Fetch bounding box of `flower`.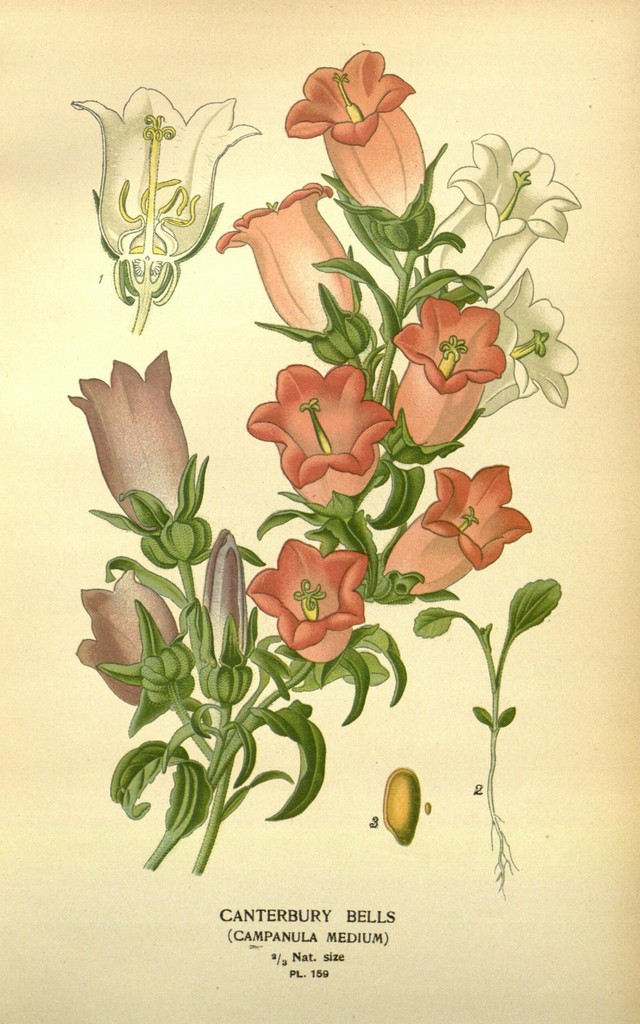
Bbox: detection(422, 132, 575, 301).
